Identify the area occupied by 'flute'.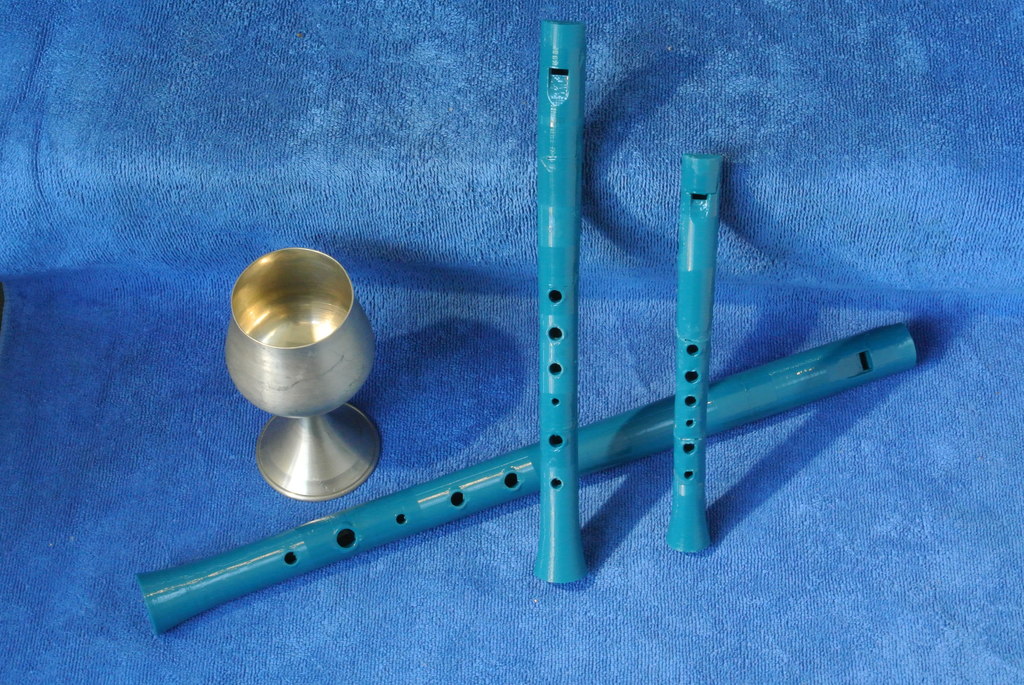
Area: [136, 319, 920, 636].
